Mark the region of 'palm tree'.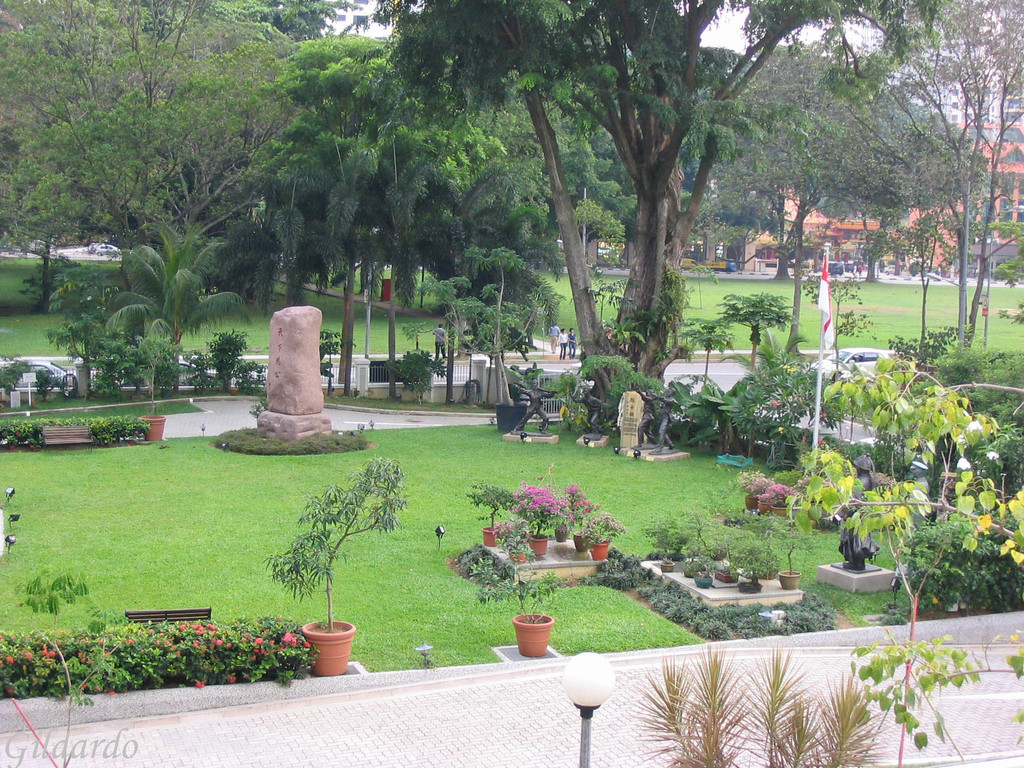
Region: locate(683, 314, 719, 401).
